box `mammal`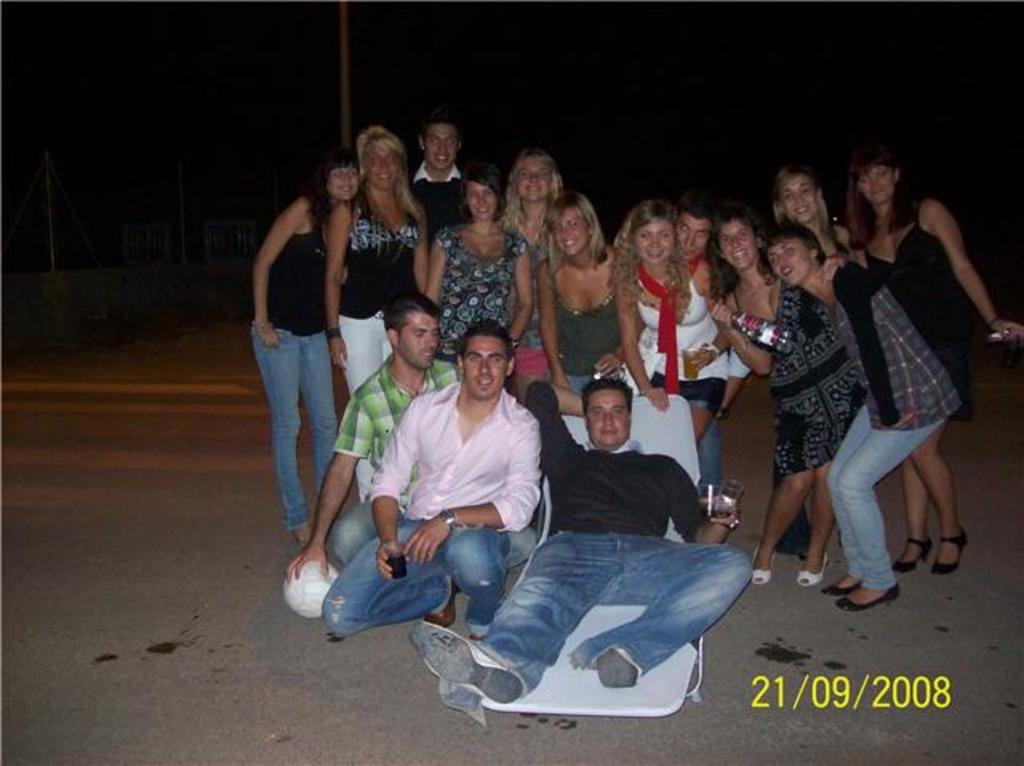
bbox=(325, 117, 429, 395)
